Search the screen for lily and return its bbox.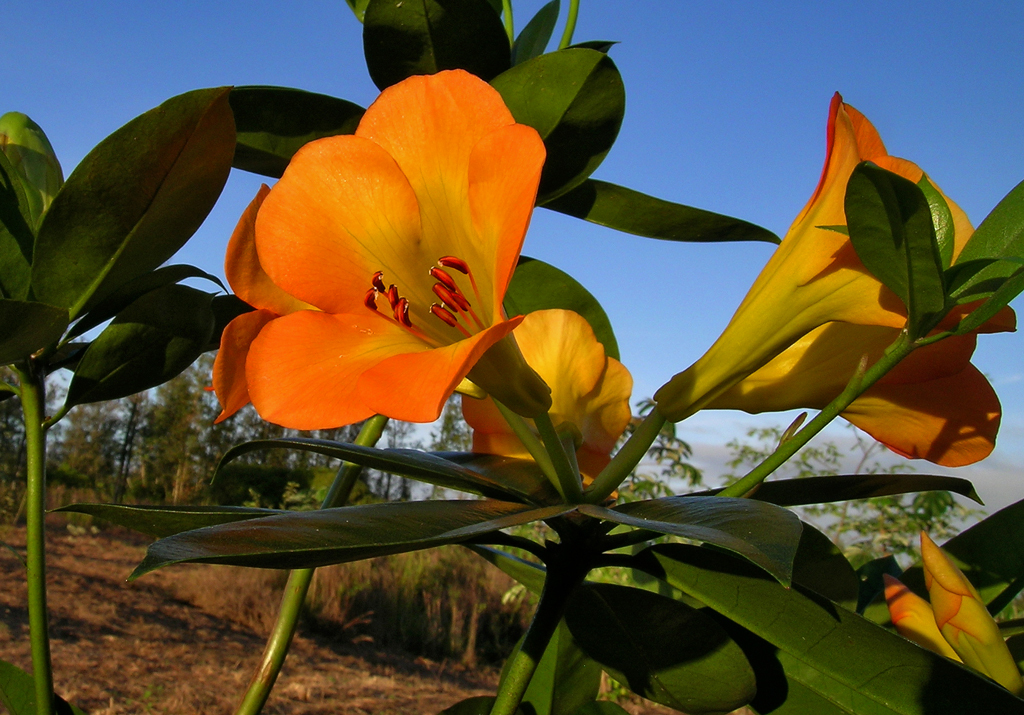
Found: bbox=[663, 87, 1017, 460].
